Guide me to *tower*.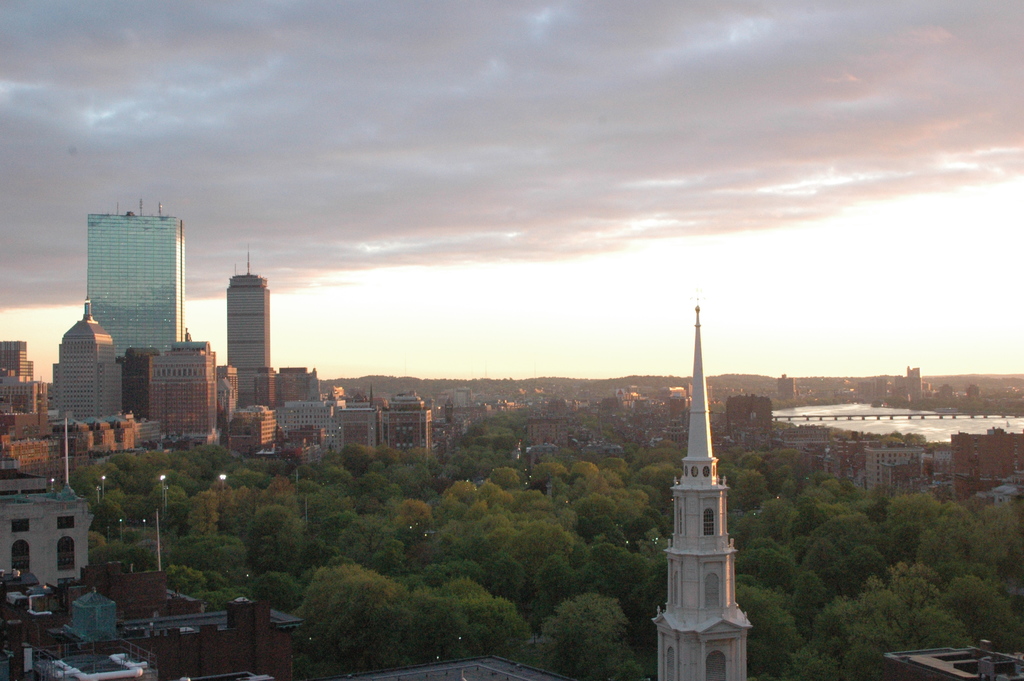
Guidance: [x1=225, y1=250, x2=265, y2=407].
